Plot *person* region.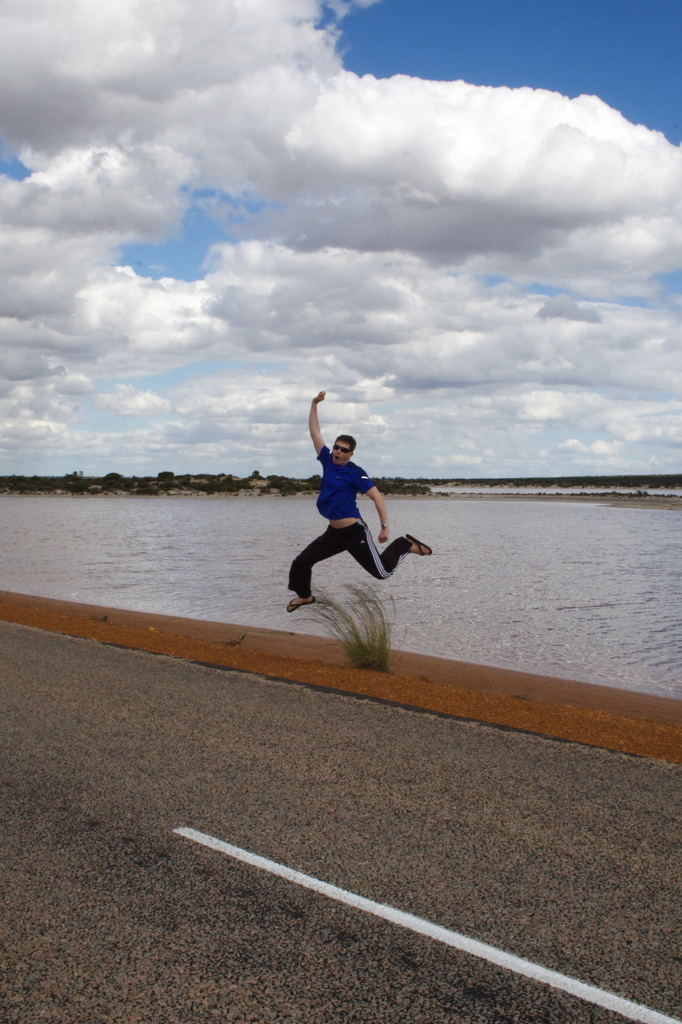
Plotted at left=293, top=386, right=424, bottom=608.
